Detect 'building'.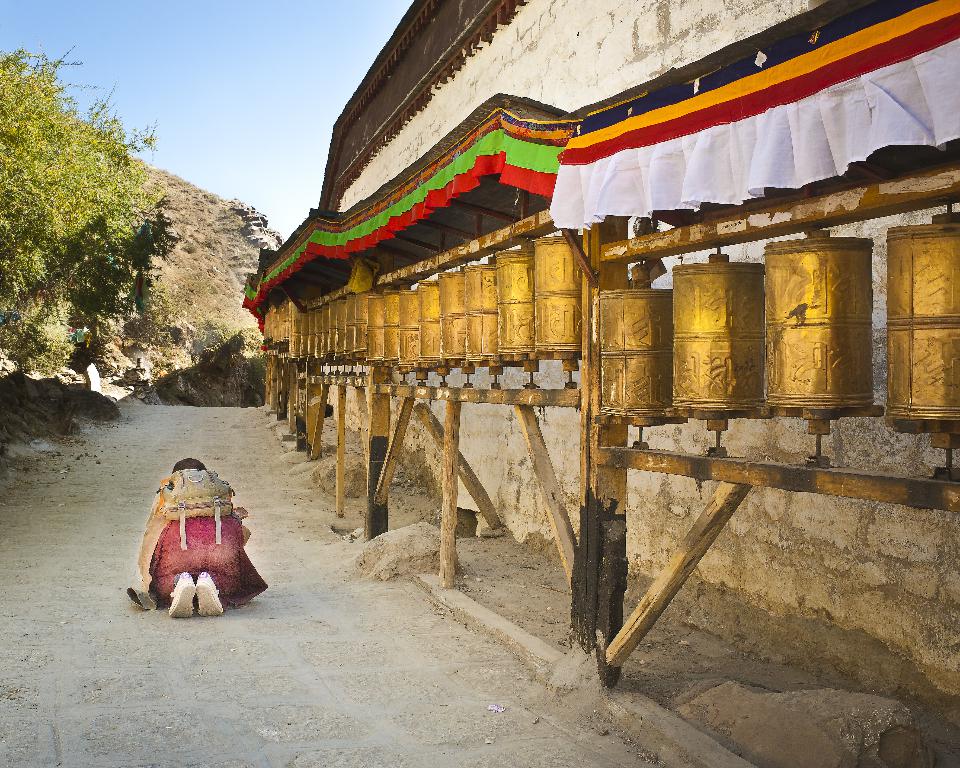
Detected at [239,0,959,670].
